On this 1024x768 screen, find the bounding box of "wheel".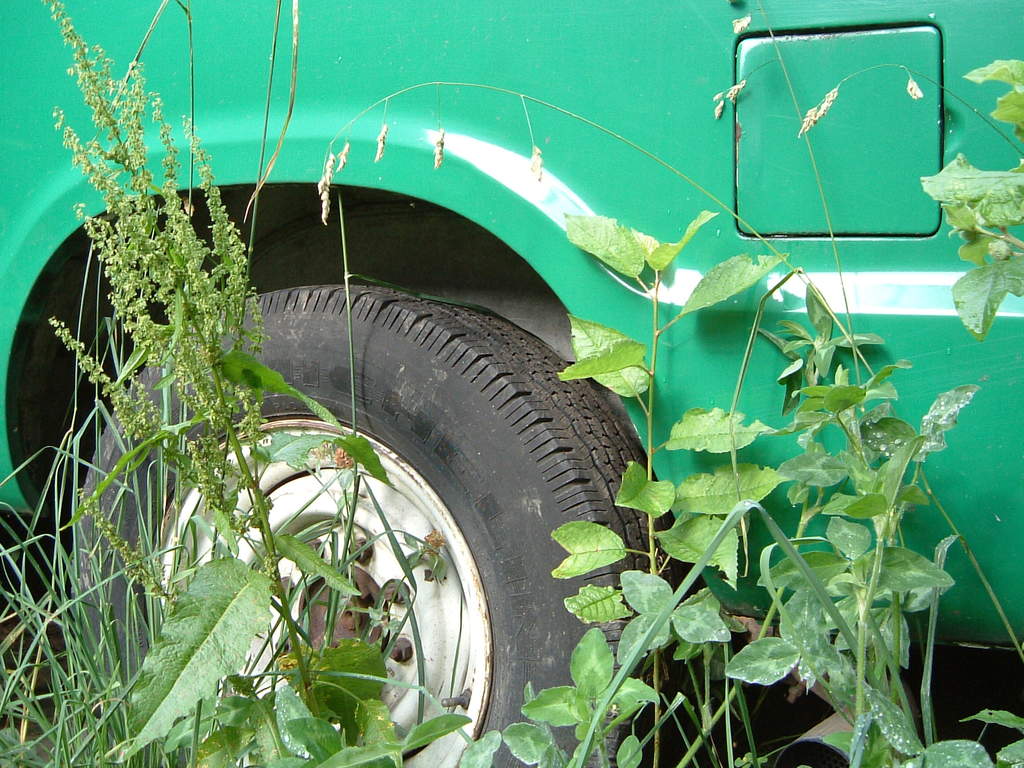
Bounding box: <box>72,281,675,765</box>.
